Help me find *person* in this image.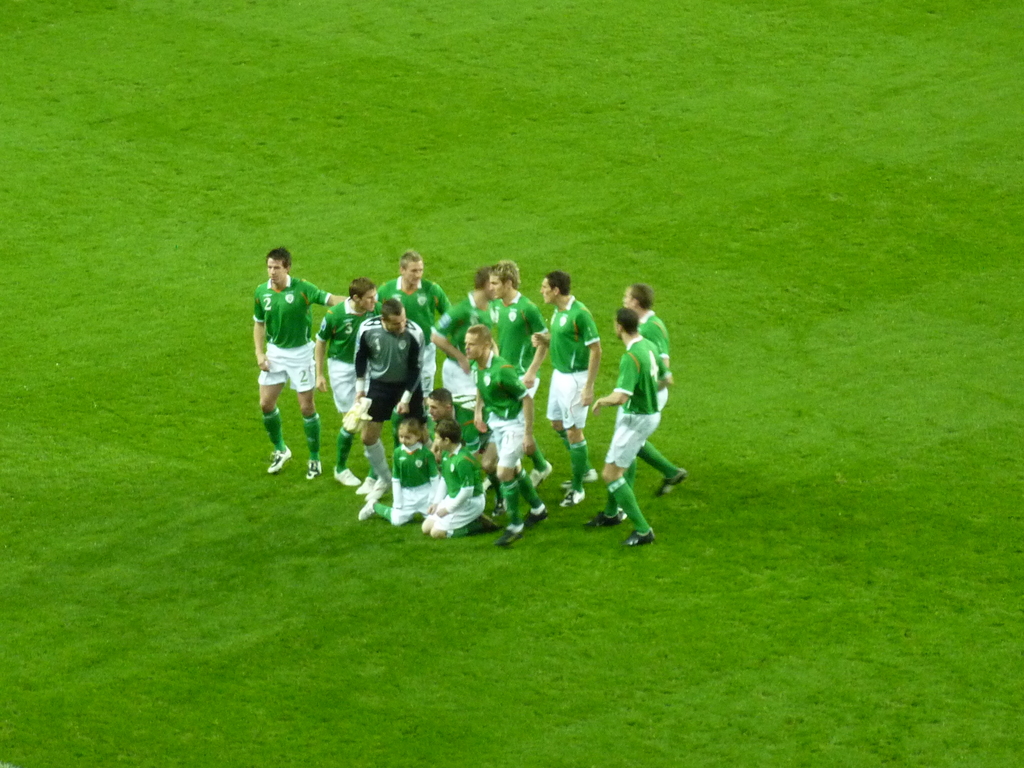
Found it: [x1=529, y1=271, x2=606, y2=504].
